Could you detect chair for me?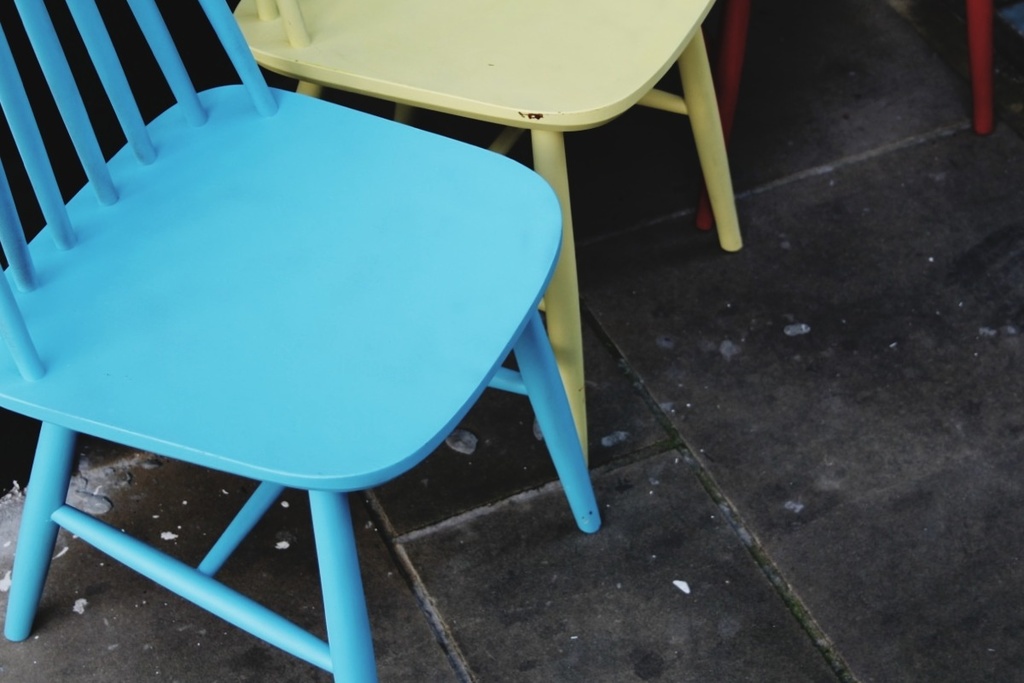
Detection result: x1=1, y1=0, x2=607, y2=682.
